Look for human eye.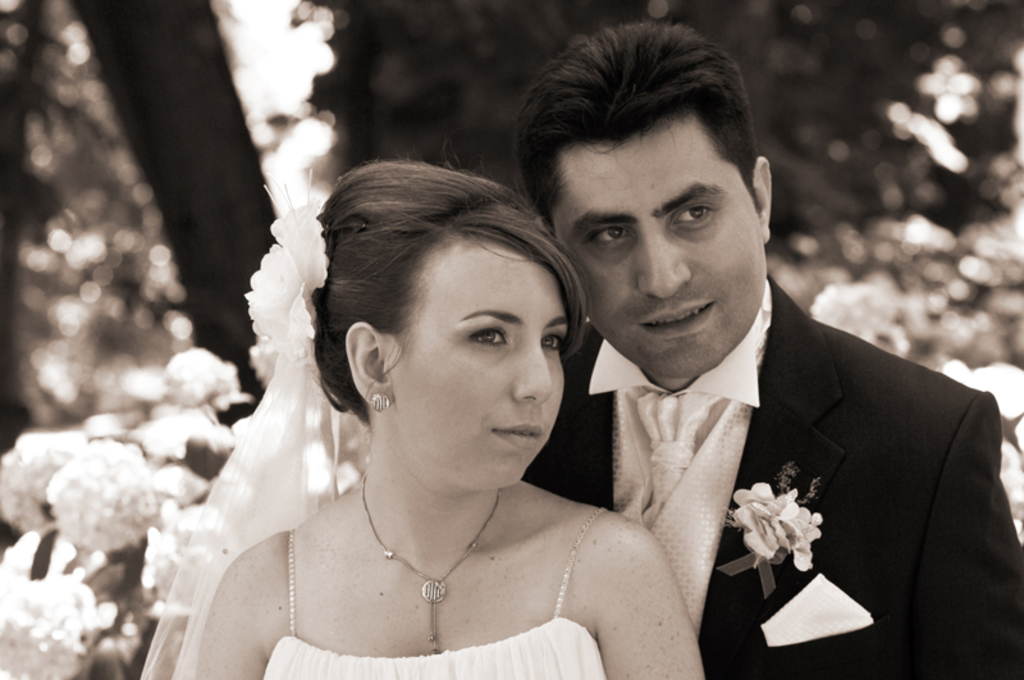
Found: bbox=[538, 325, 564, 353].
